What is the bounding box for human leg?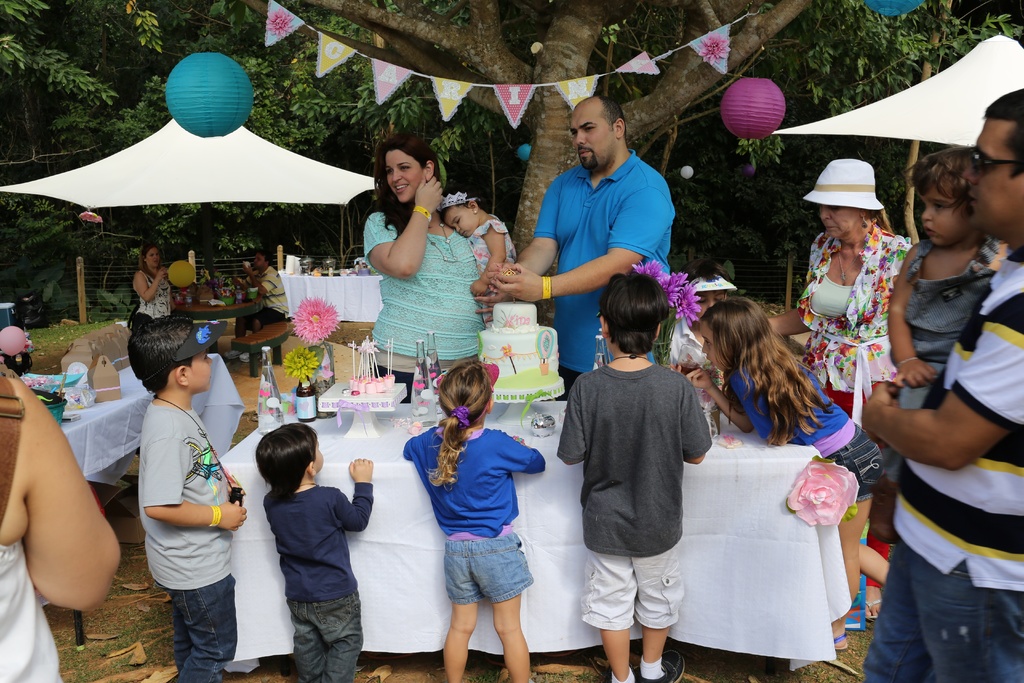
631, 540, 691, 682.
